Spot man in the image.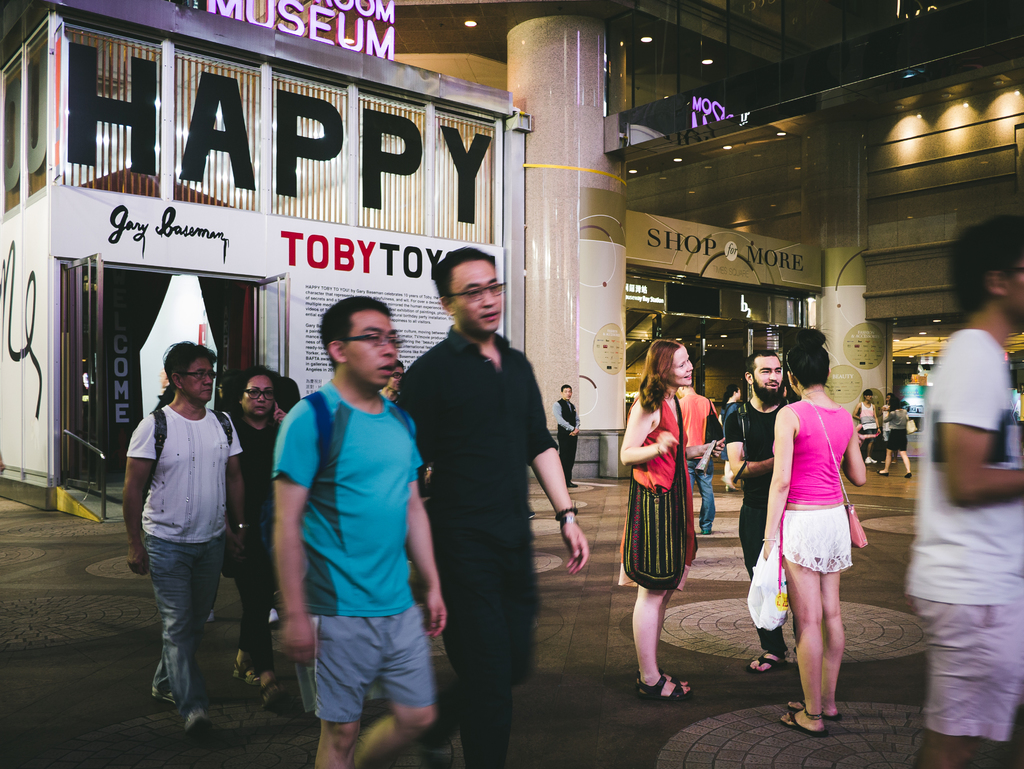
man found at 724, 348, 794, 674.
